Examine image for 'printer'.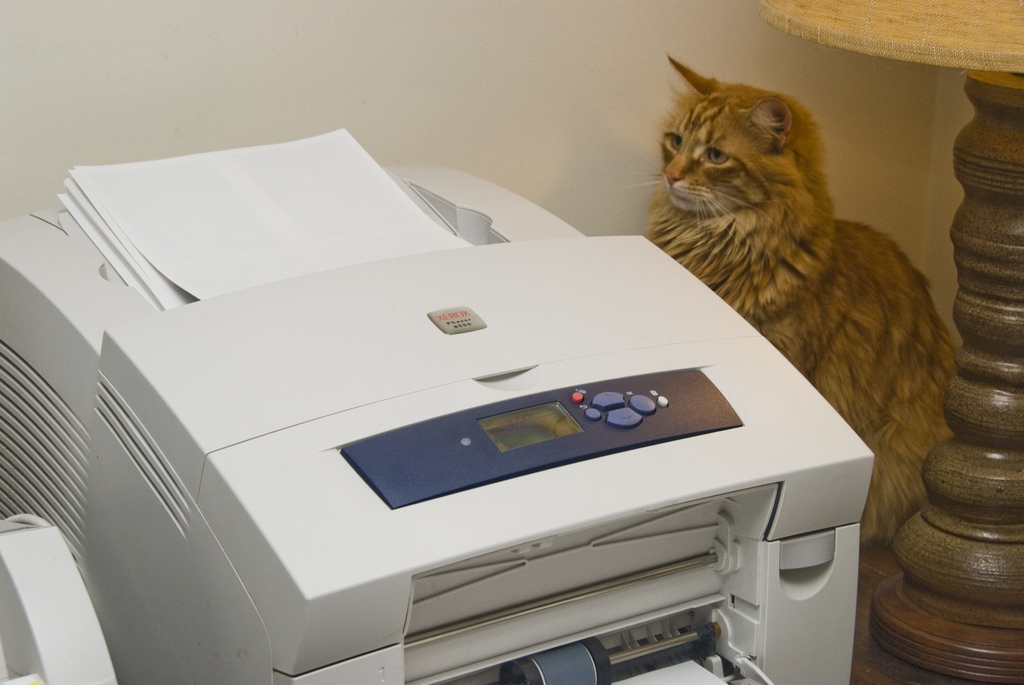
Examination result: [0, 157, 874, 684].
